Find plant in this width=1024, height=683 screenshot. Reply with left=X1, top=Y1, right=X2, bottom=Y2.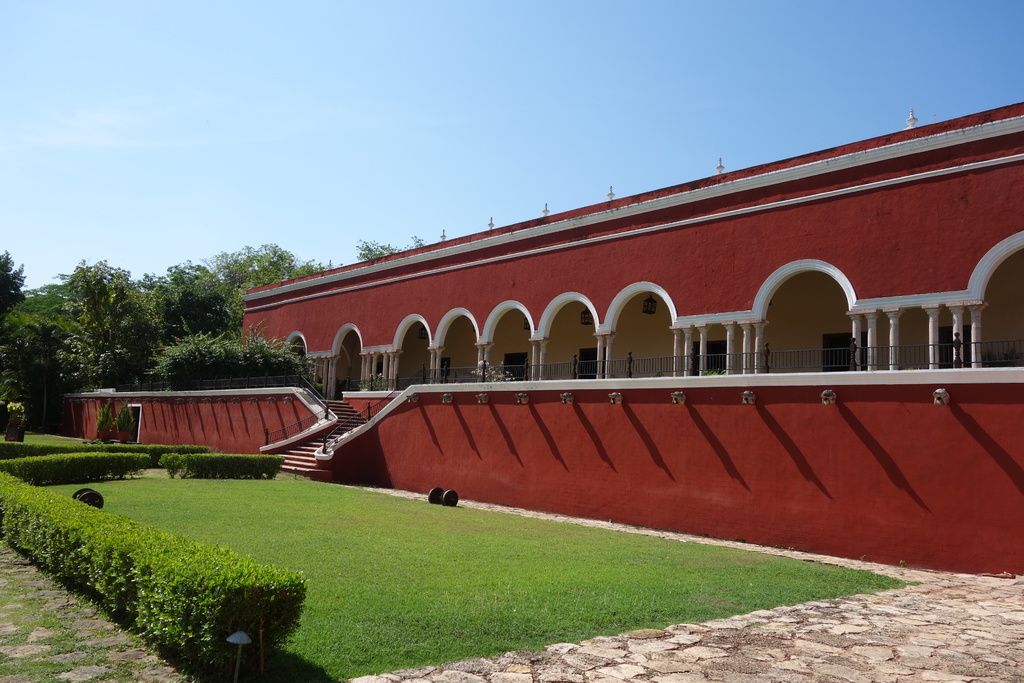
left=145, top=313, right=323, bottom=399.
